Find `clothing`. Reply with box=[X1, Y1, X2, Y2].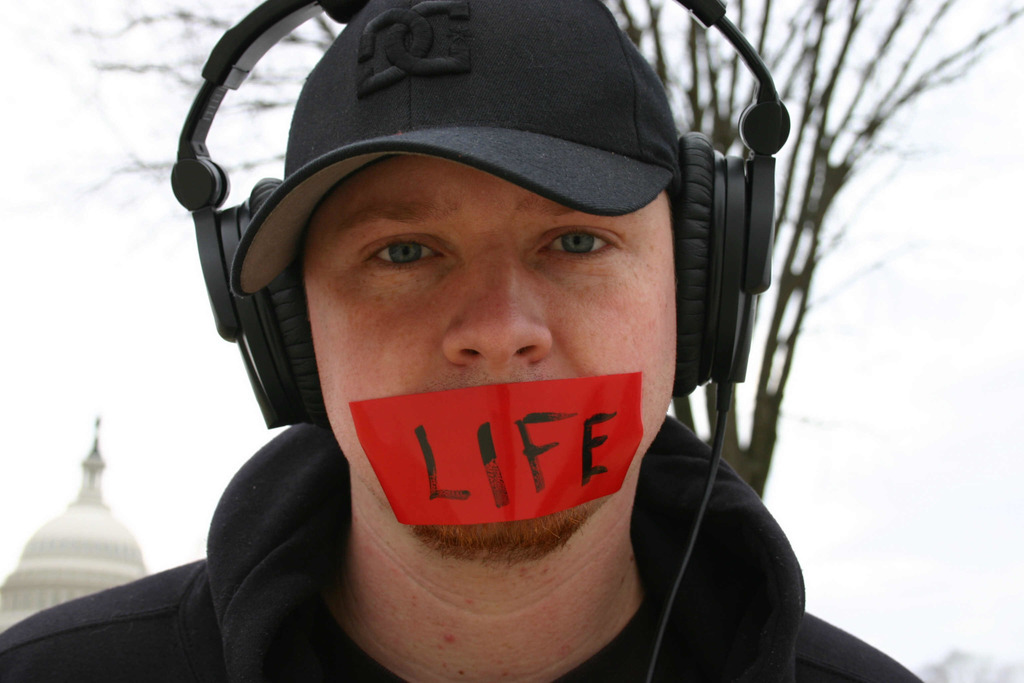
box=[1, 425, 923, 682].
